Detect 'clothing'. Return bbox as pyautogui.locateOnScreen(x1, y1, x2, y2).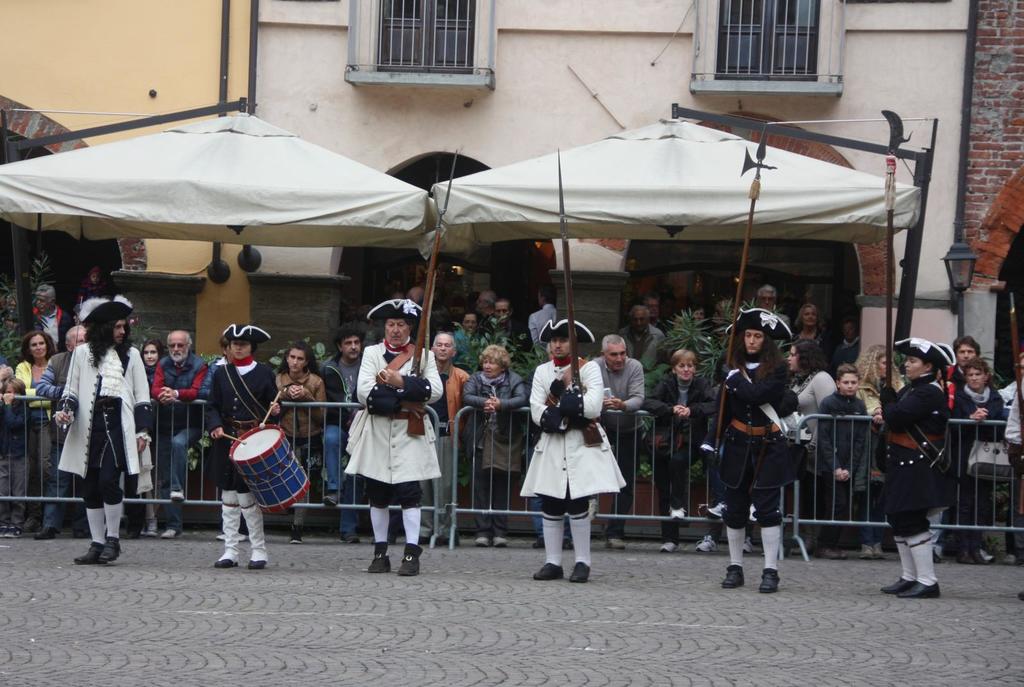
pyautogui.locateOnScreen(47, 327, 159, 531).
